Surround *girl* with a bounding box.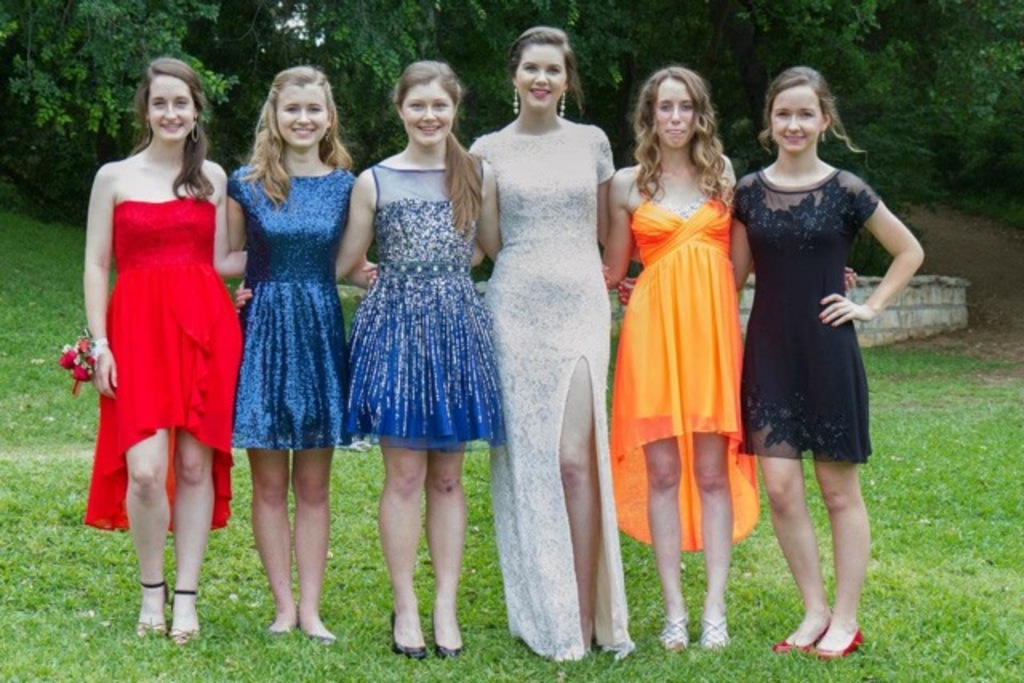
detection(365, 19, 613, 667).
